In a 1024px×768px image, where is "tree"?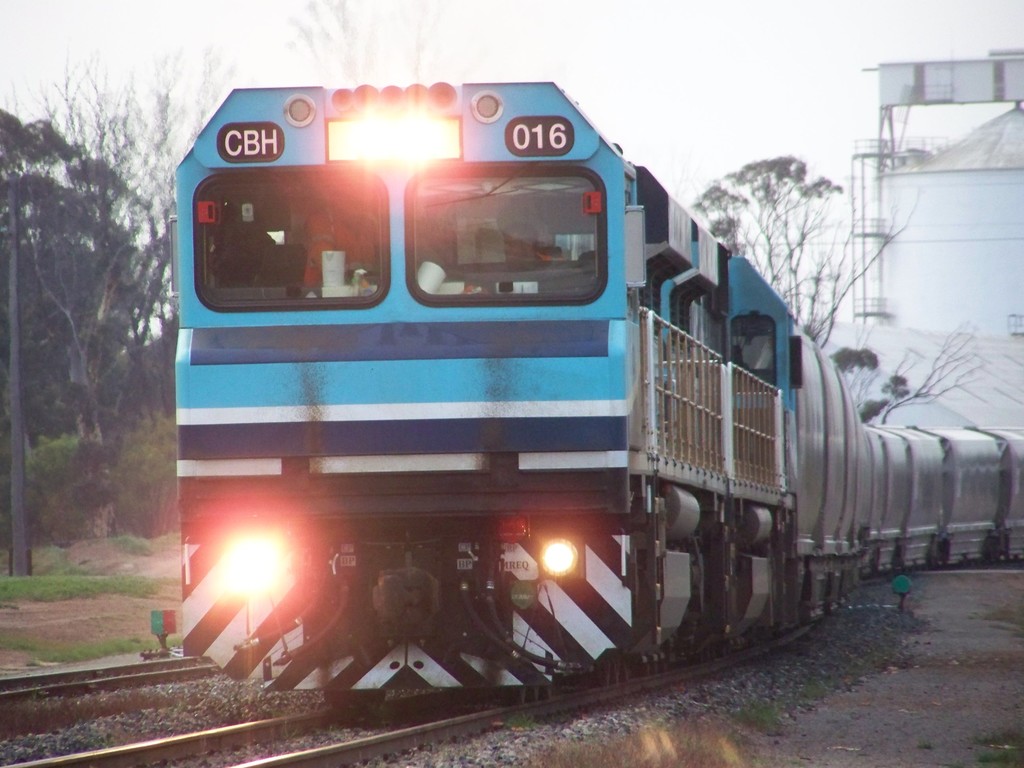
region(0, 0, 931, 435).
